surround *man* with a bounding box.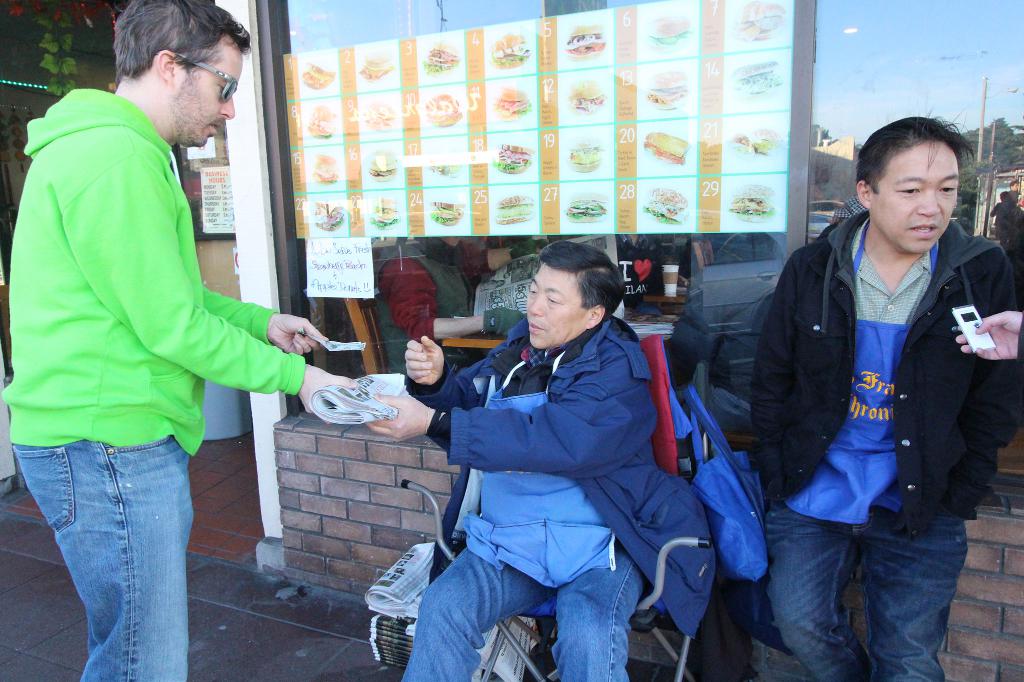
box=[406, 233, 721, 678].
